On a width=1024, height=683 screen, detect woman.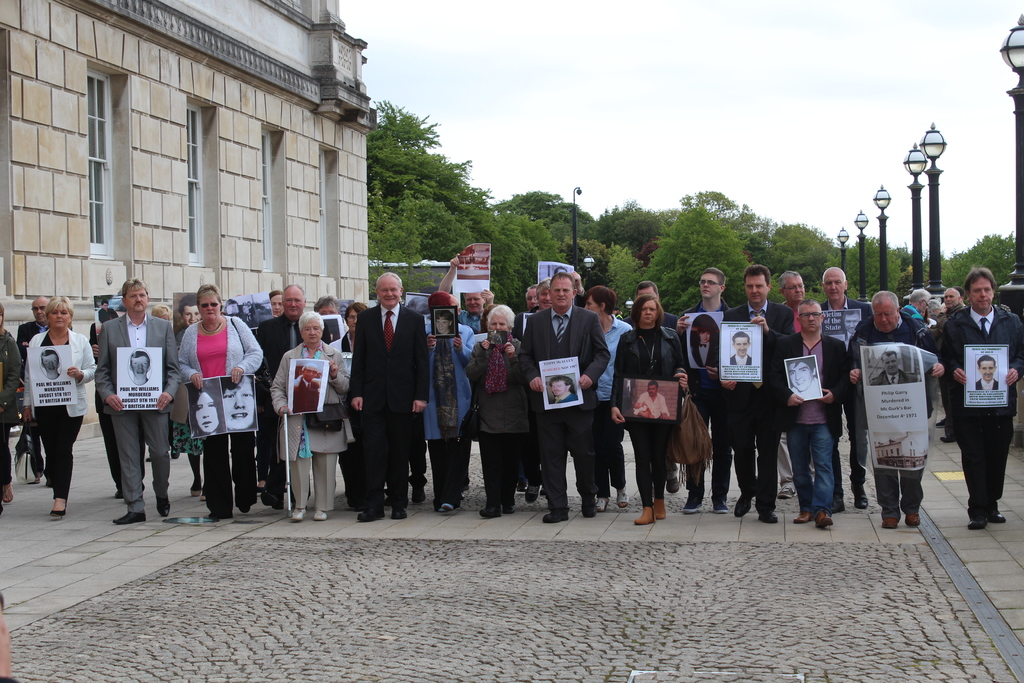
(328,302,369,509).
